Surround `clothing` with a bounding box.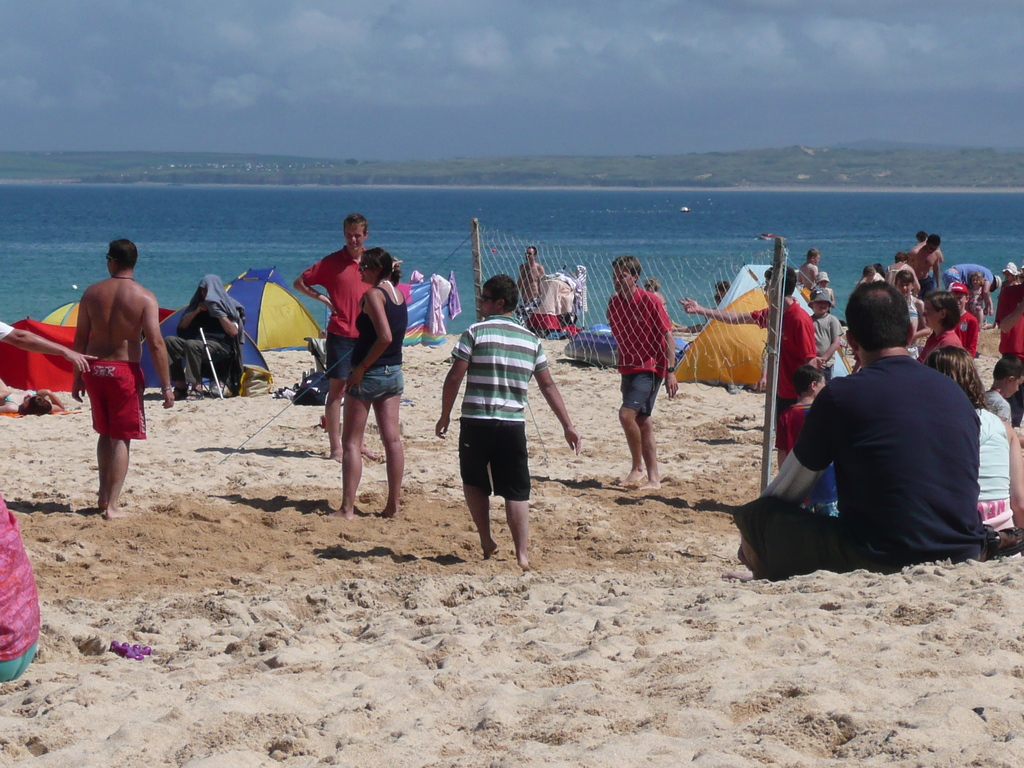
detection(927, 310, 976, 359).
